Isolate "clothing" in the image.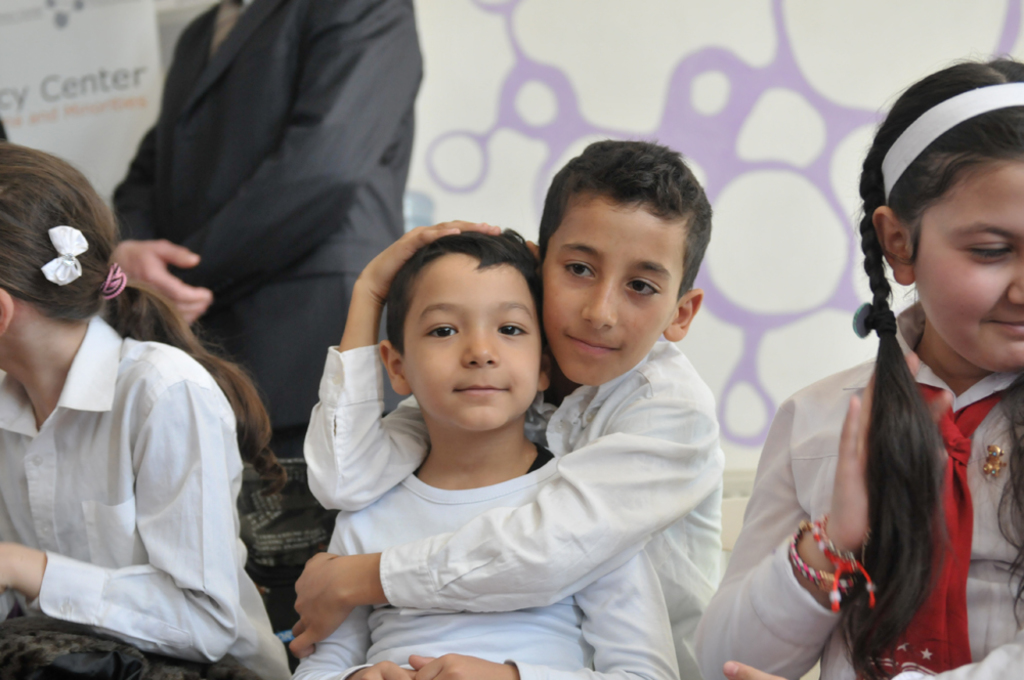
Isolated region: [302, 343, 725, 679].
